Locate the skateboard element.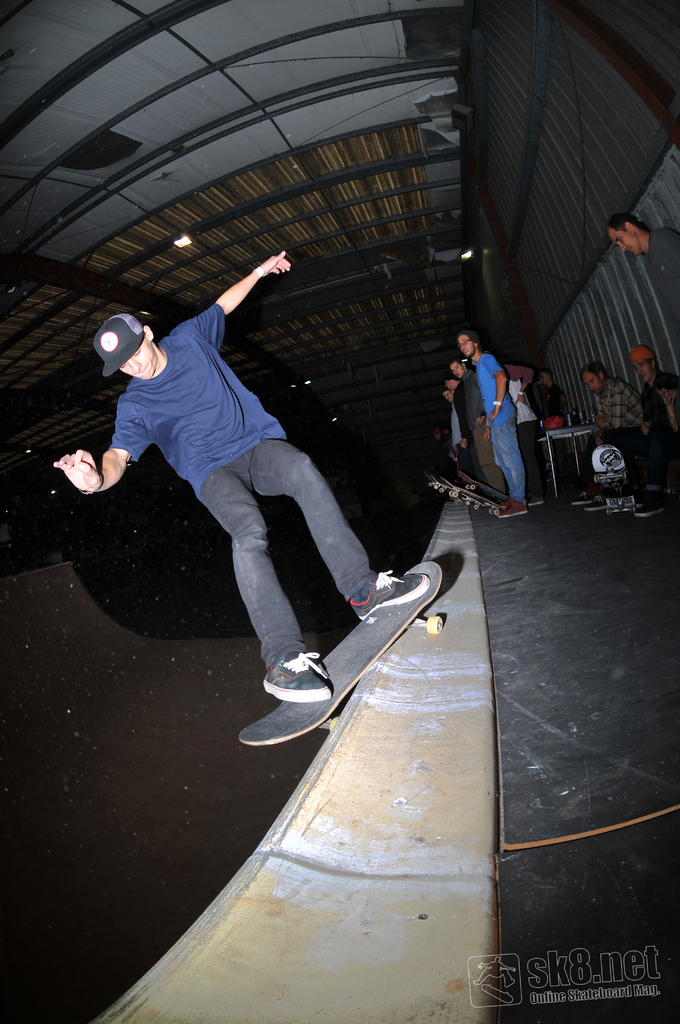
Element bbox: {"left": 444, "top": 476, "right": 504, "bottom": 522}.
